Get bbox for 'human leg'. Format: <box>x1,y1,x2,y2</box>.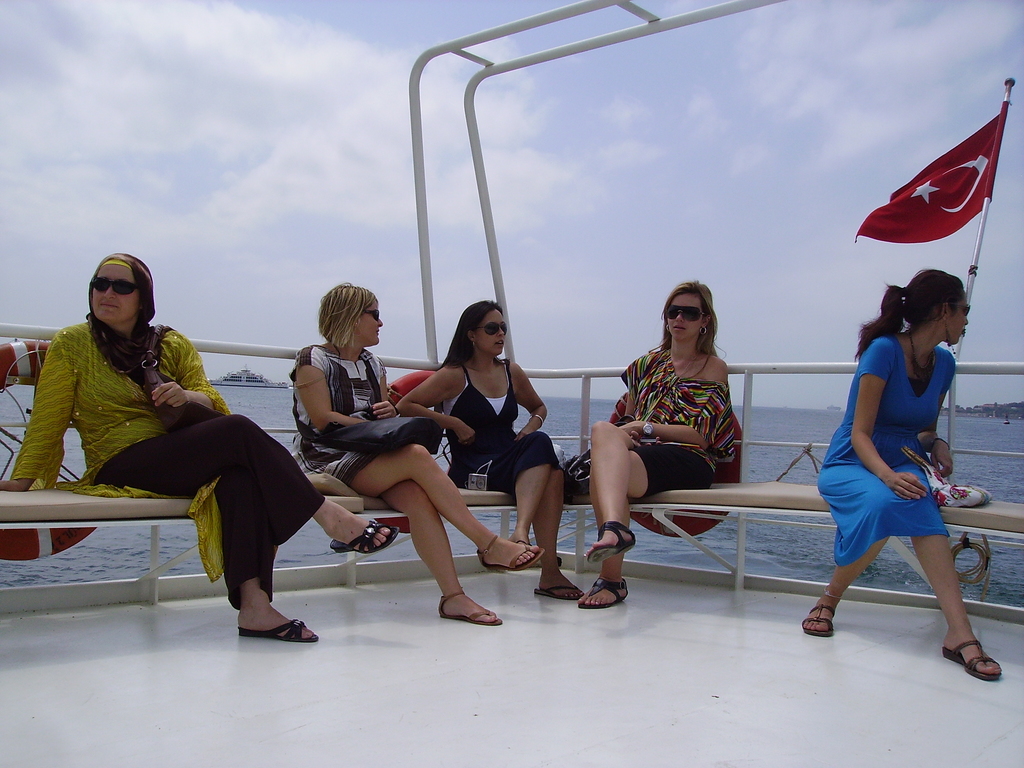
<box>361,444,548,569</box>.
